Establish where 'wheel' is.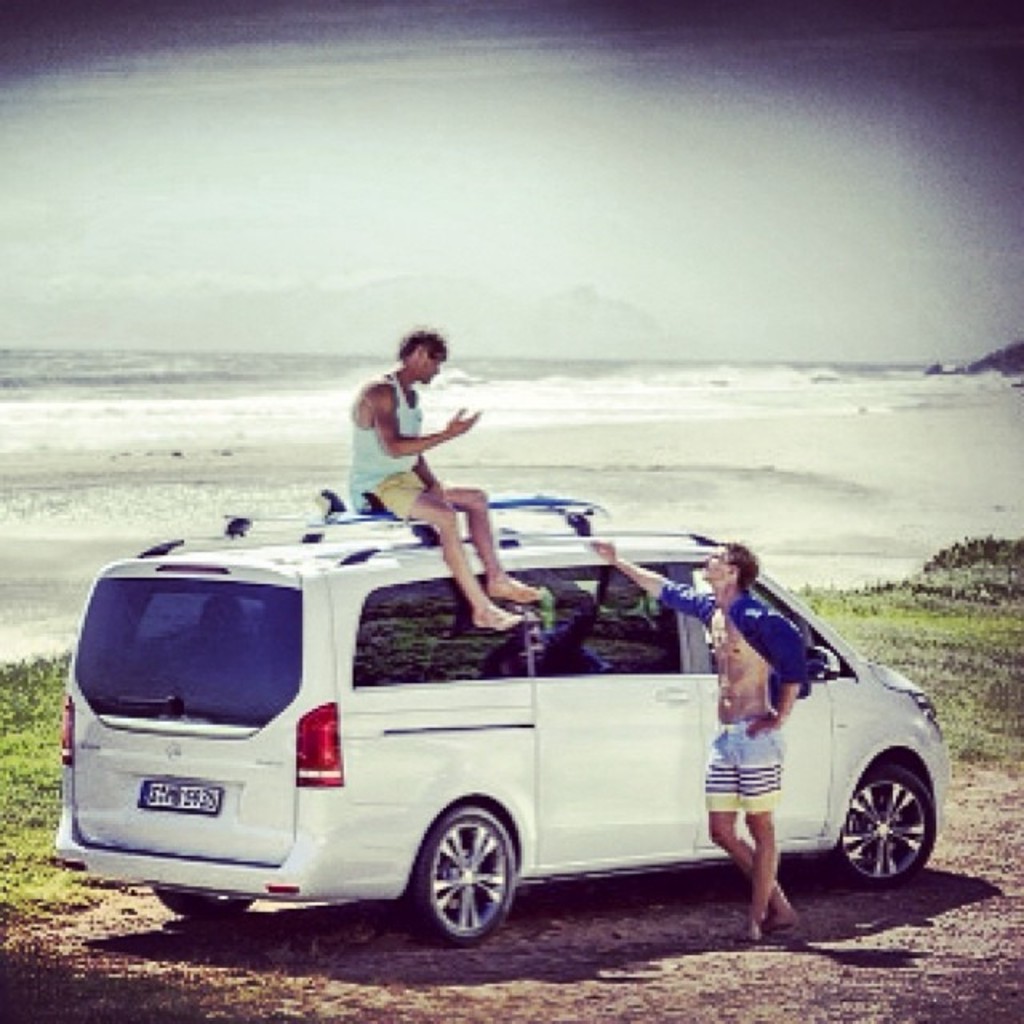
Established at [x1=157, y1=886, x2=253, y2=920].
